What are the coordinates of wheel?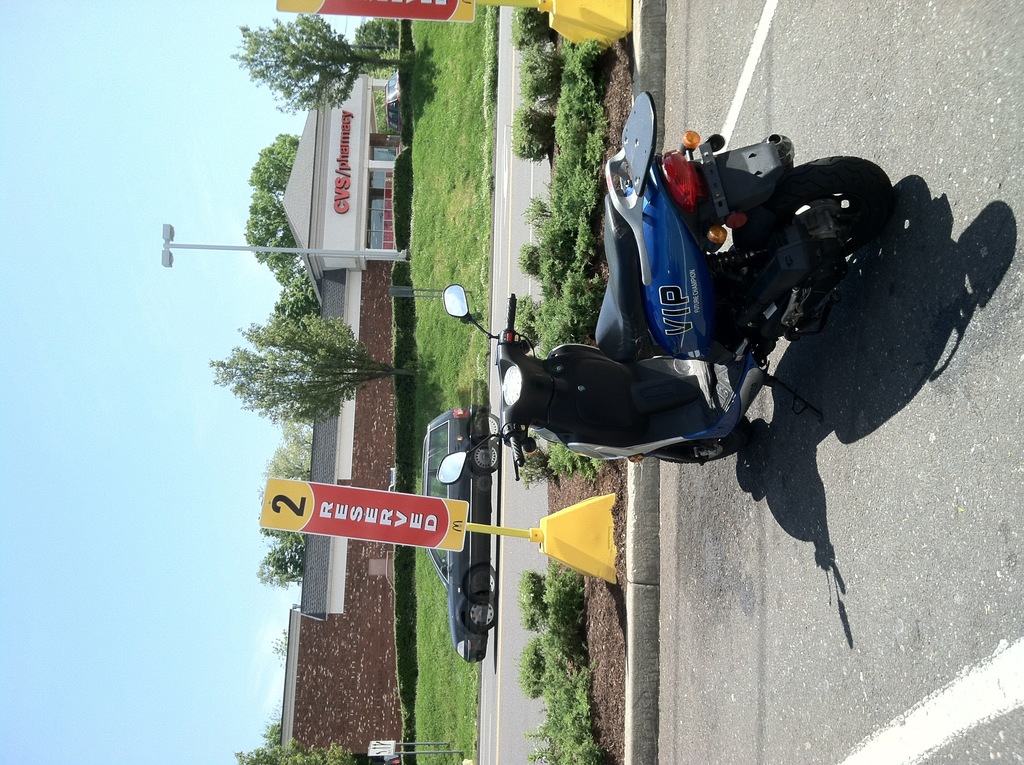
left=468, top=604, right=494, bottom=627.
